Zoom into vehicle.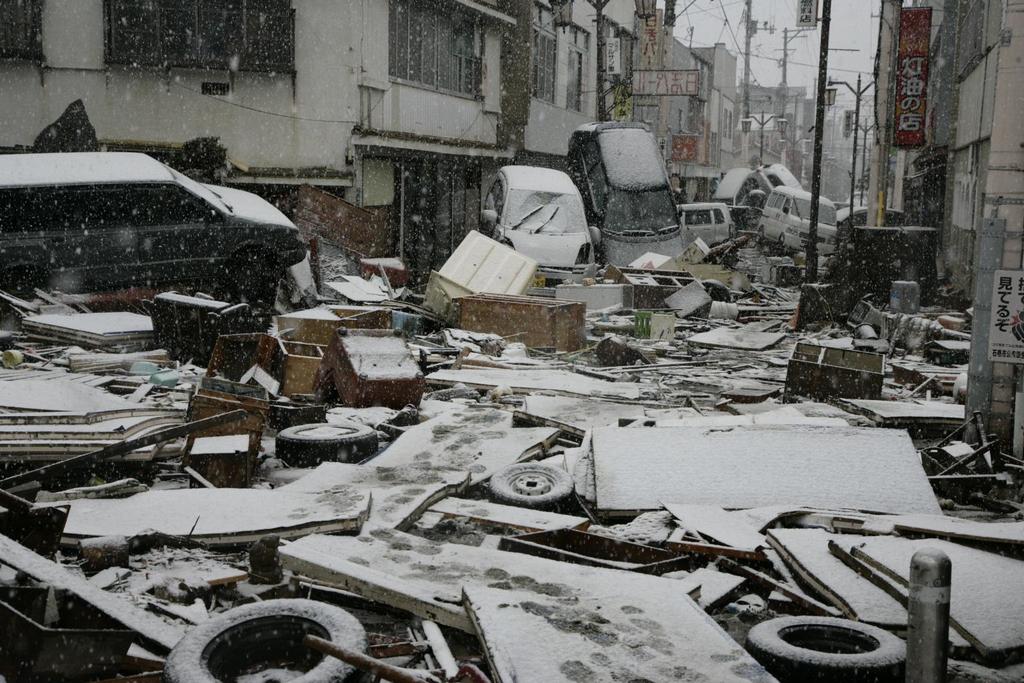
Zoom target: (left=675, top=198, right=738, bottom=251).
